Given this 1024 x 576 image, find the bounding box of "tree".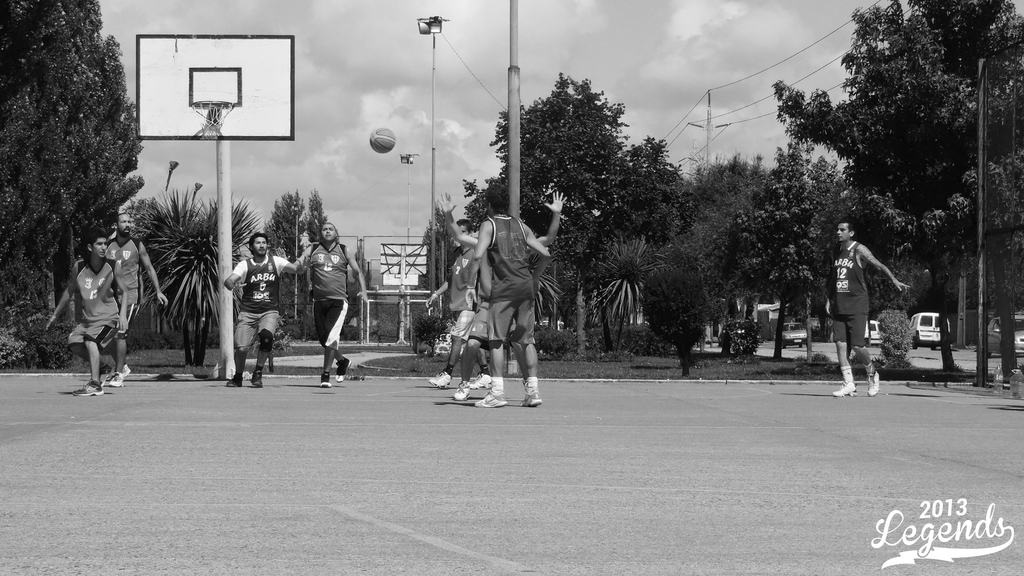
[630,255,714,378].
